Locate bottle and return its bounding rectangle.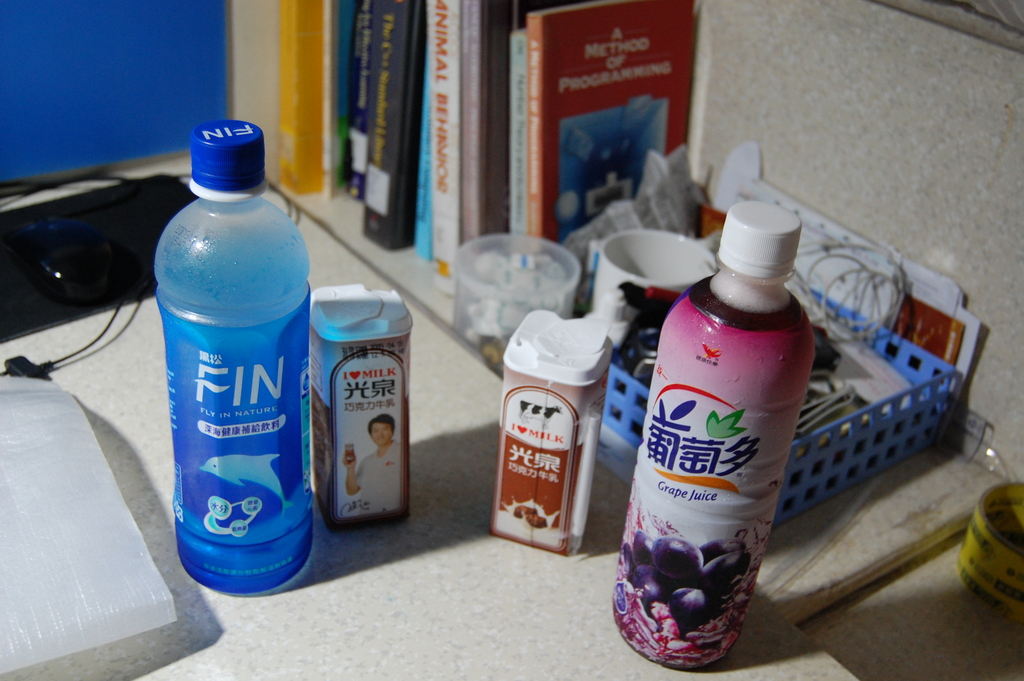
pyautogui.locateOnScreen(147, 140, 306, 586).
